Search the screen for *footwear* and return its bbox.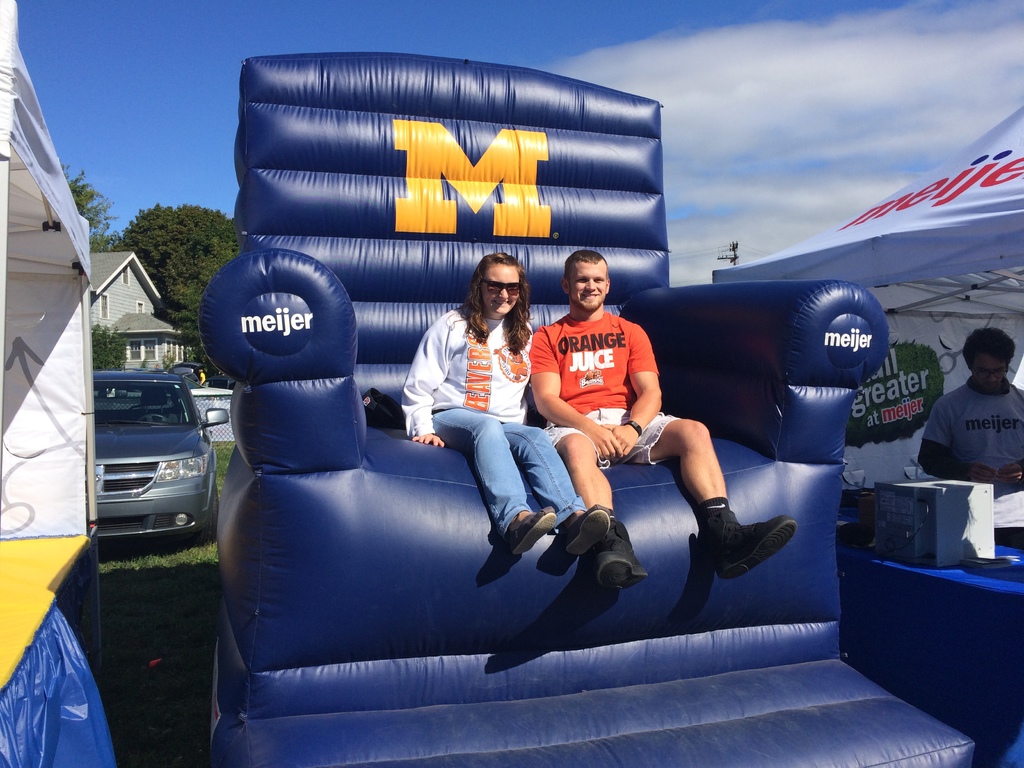
Found: {"x1": 688, "y1": 509, "x2": 794, "y2": 603}.
